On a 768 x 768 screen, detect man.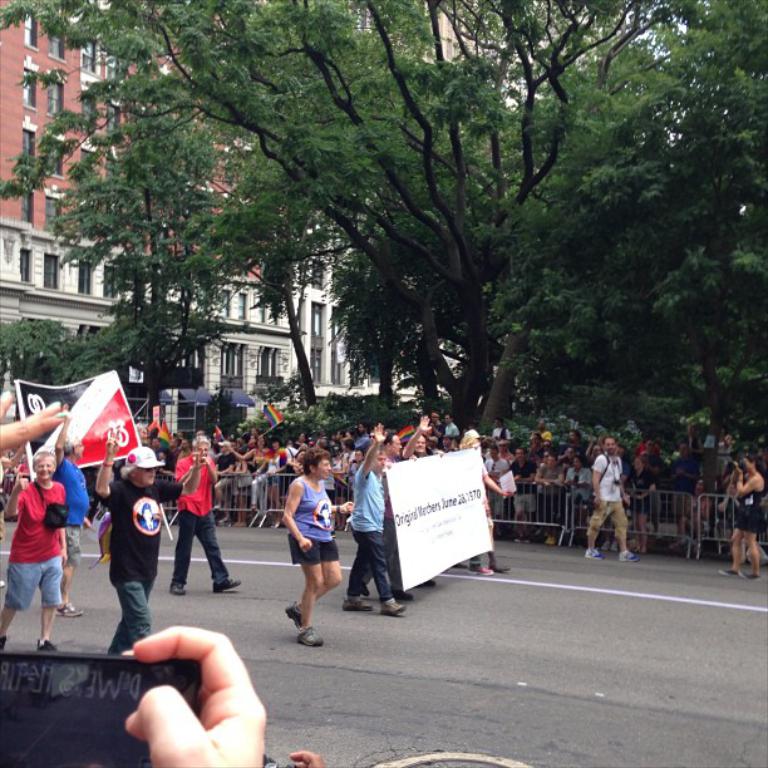
rect(173, 433, 245, 599).
